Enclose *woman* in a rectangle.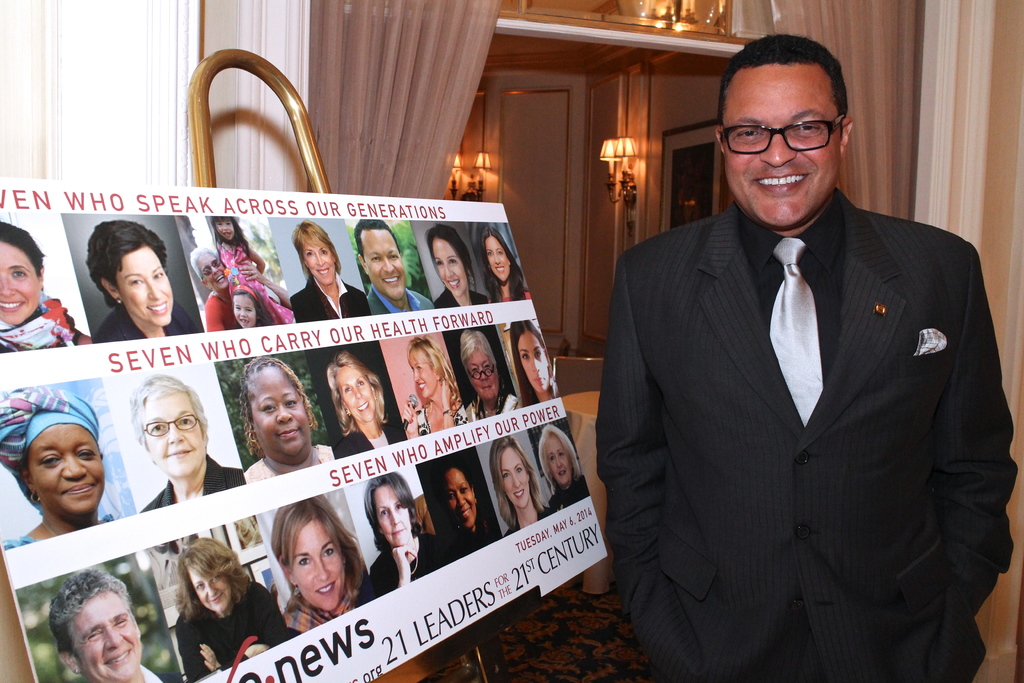
bbox(480, 226, 532, 301).
